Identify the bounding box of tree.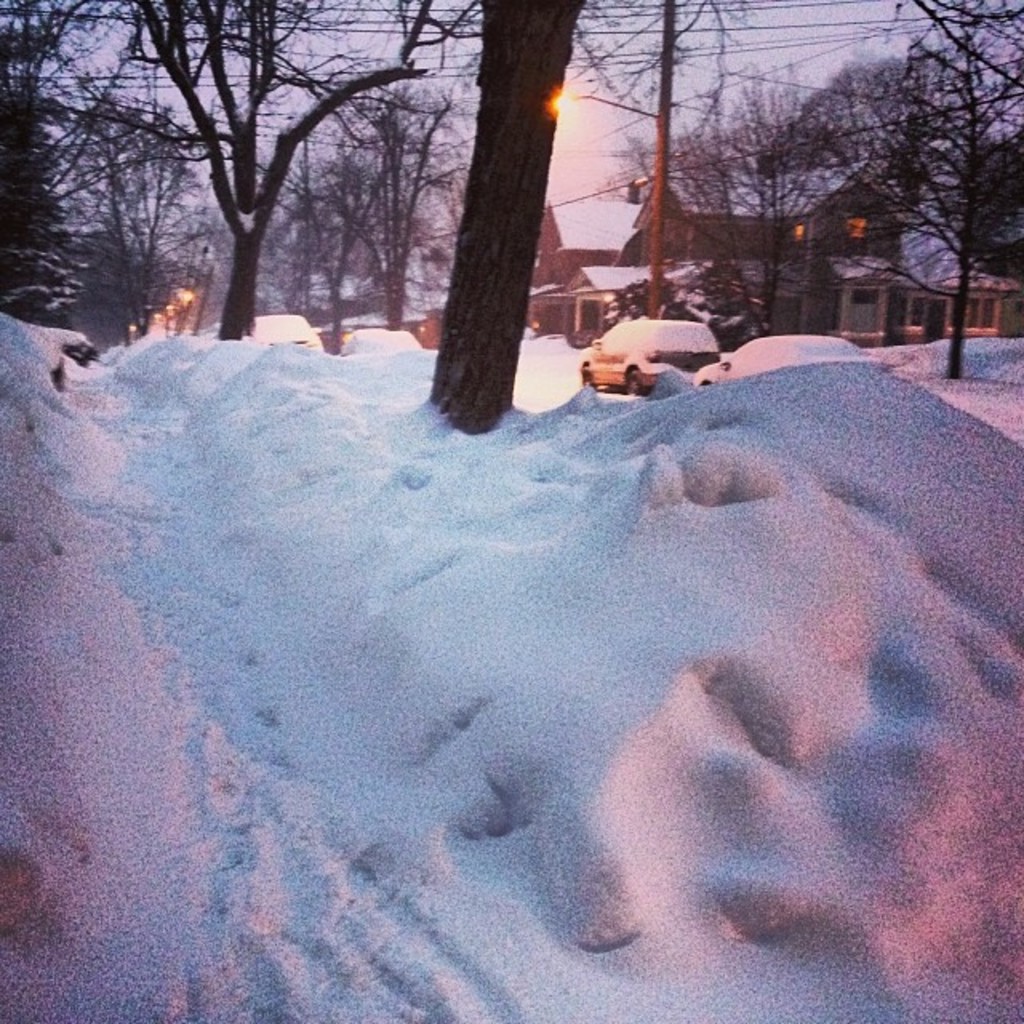
box(573, 0, 1022, 410).
